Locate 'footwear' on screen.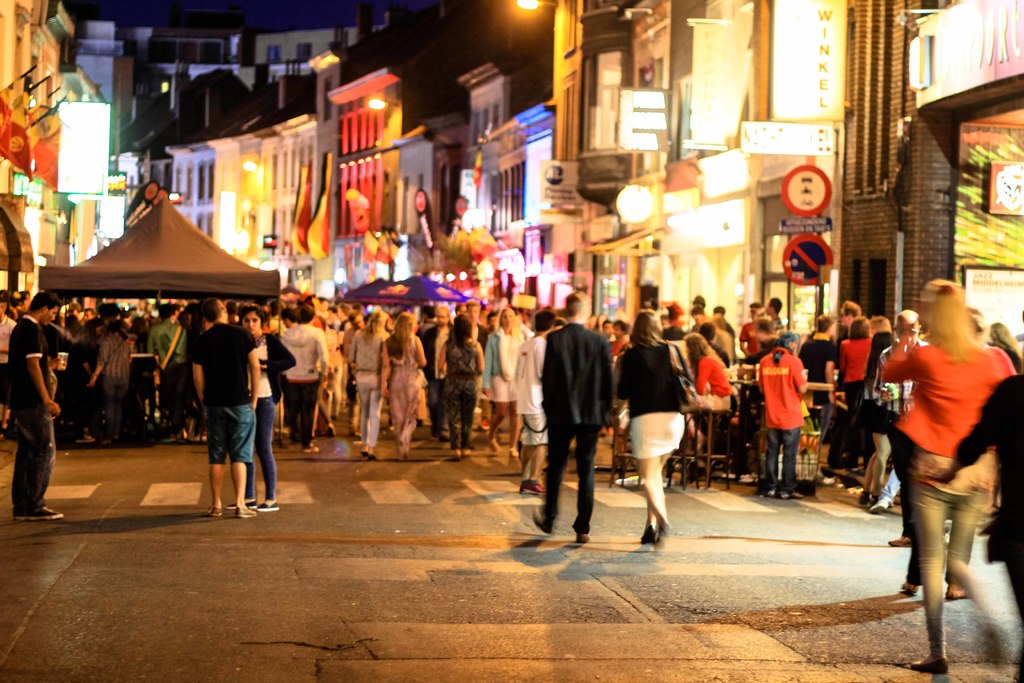
On screen at [left=205, top=503, right=223, bottom=514].
